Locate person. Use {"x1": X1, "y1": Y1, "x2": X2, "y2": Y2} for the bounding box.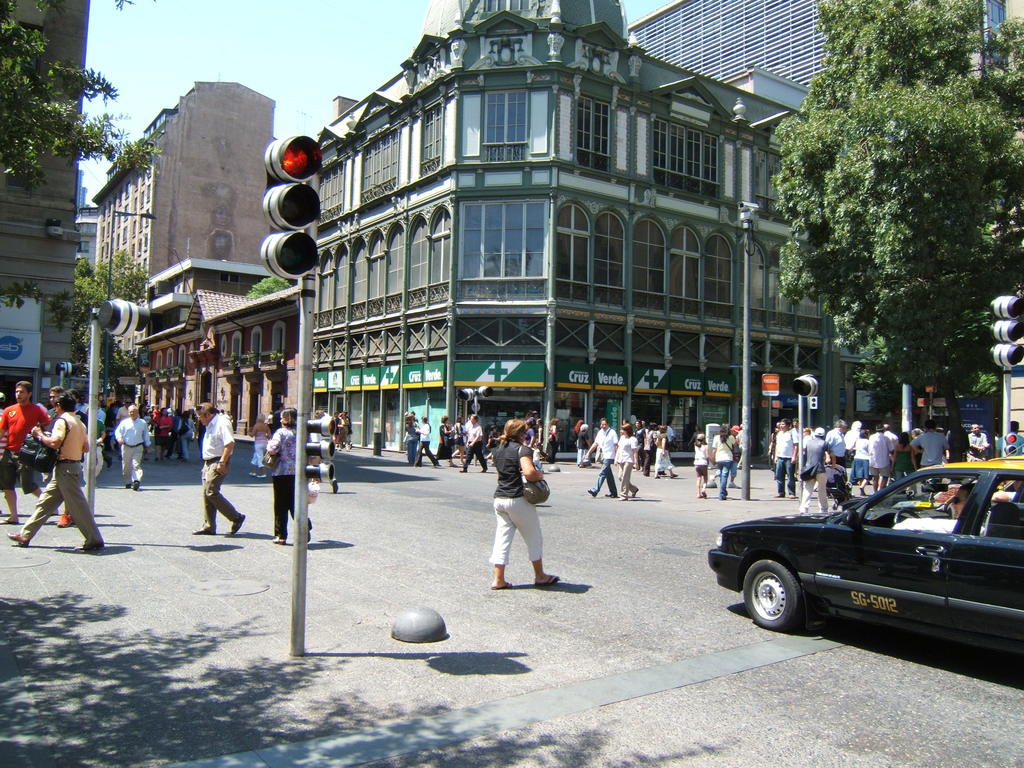
{"x1": 714, "y1": 429, "x2": 733, "y2": 498}.
